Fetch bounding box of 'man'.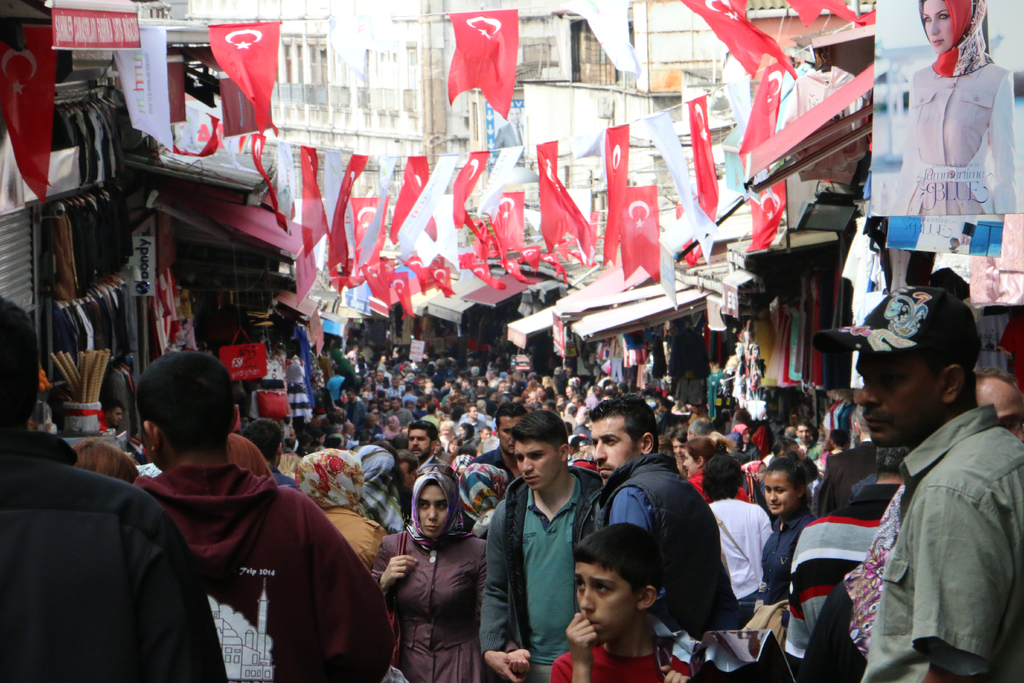
Bbox: 815 282 1021 681.
